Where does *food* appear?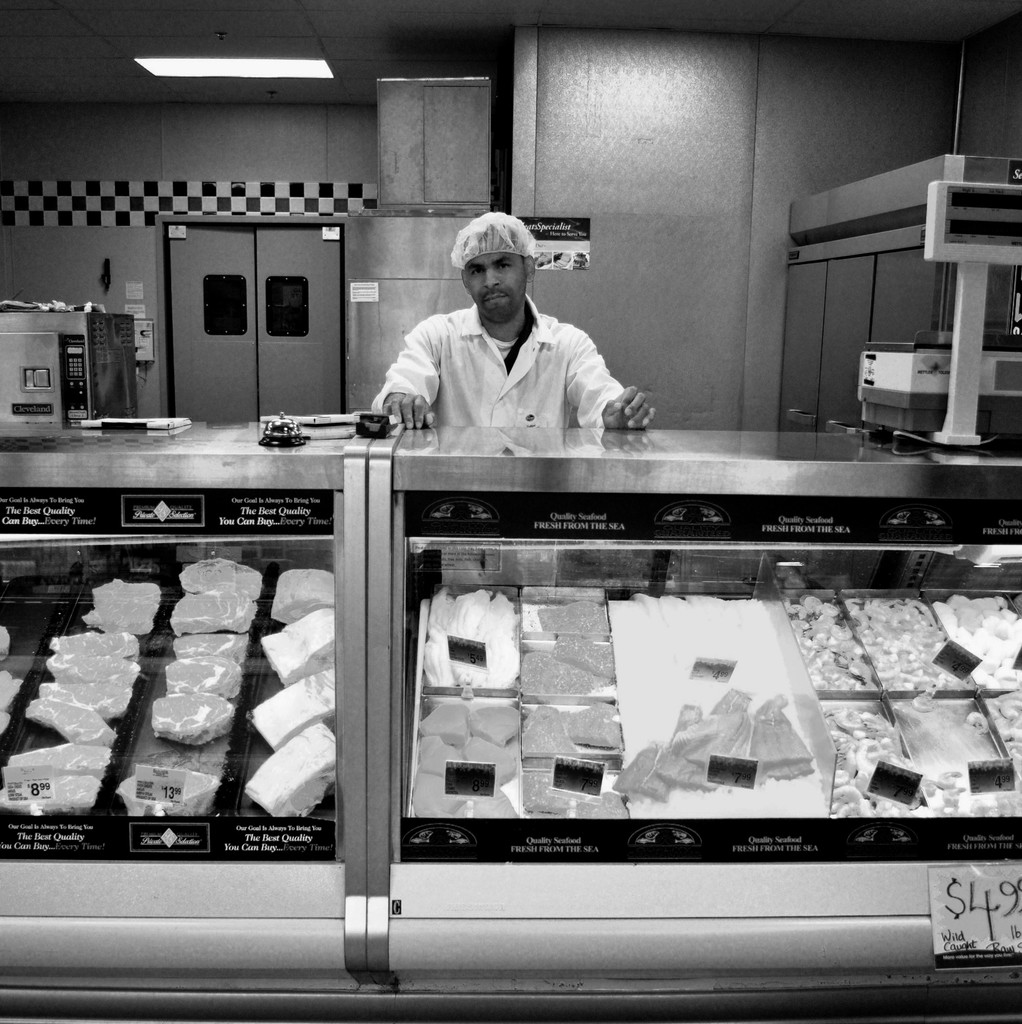
Appears at x1=172 y1=590 x2=257 y2=636.
